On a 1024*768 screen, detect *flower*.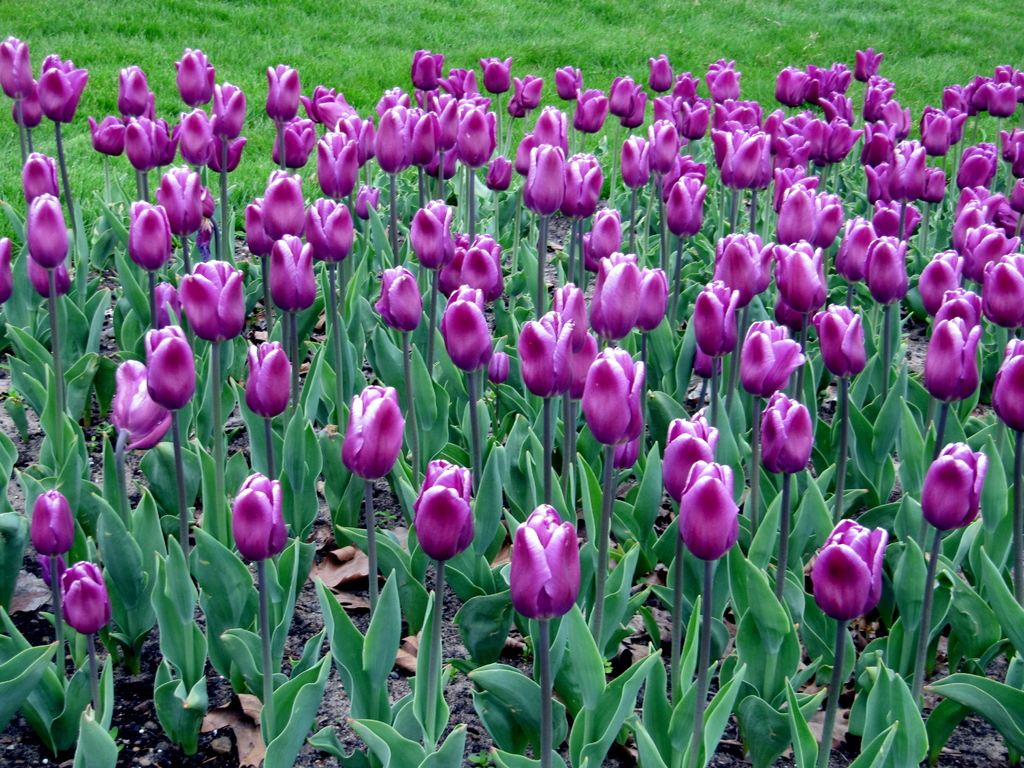
(left=111, top=361, right=173, bottom=444).
